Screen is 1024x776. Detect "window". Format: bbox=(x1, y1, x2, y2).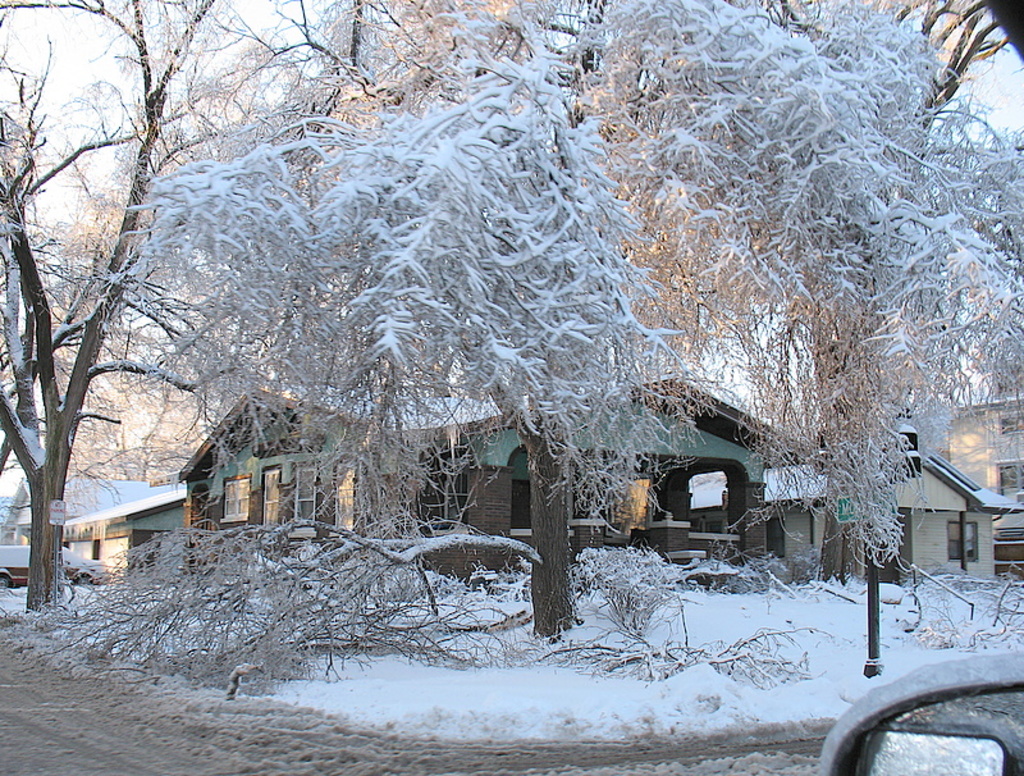
bbox=(218, 480, 253, 522).
